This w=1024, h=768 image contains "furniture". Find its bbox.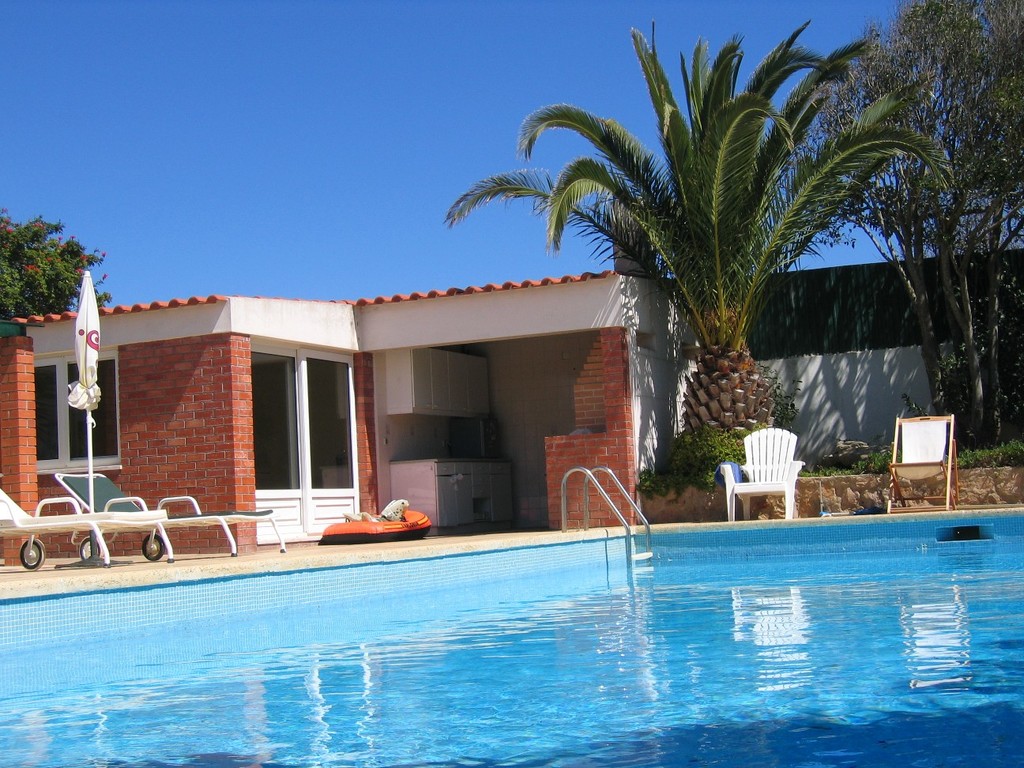
rect(0, 488, 169, 572).
